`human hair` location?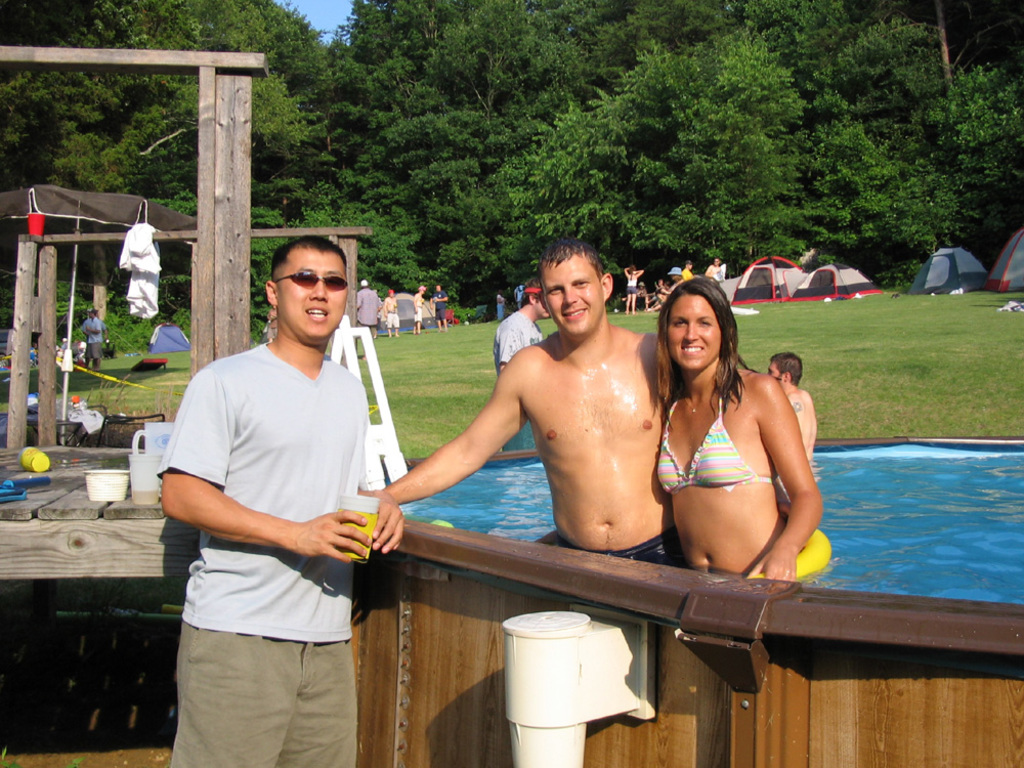
x1=544, y1=241, x2=603, y2=278
